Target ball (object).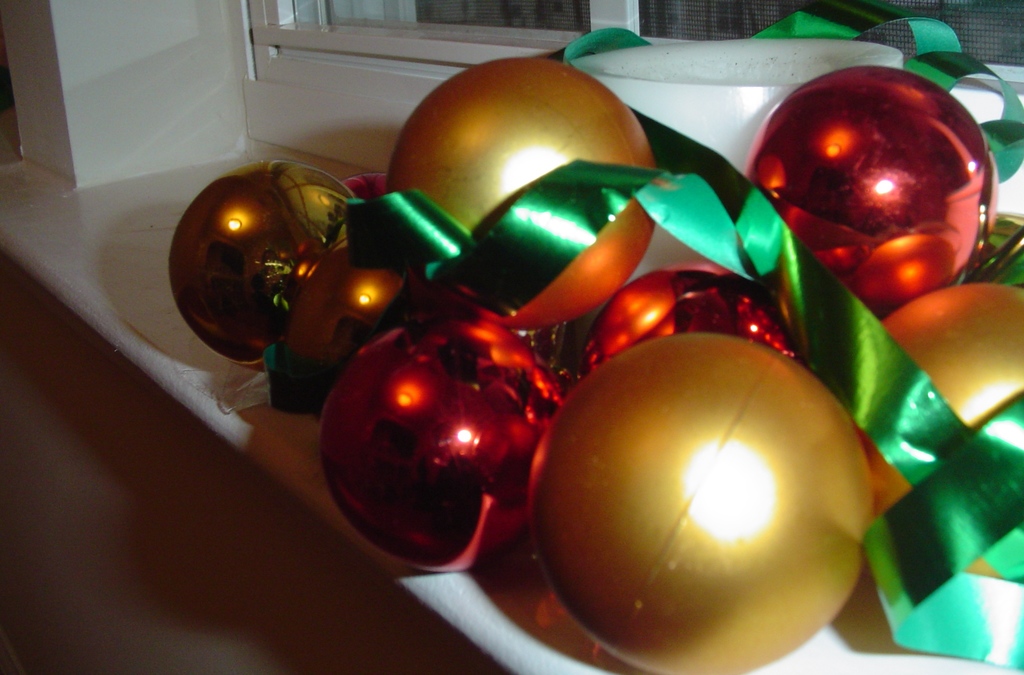
Target region: [x1=576, y1=263, x2=808, y2=374].
